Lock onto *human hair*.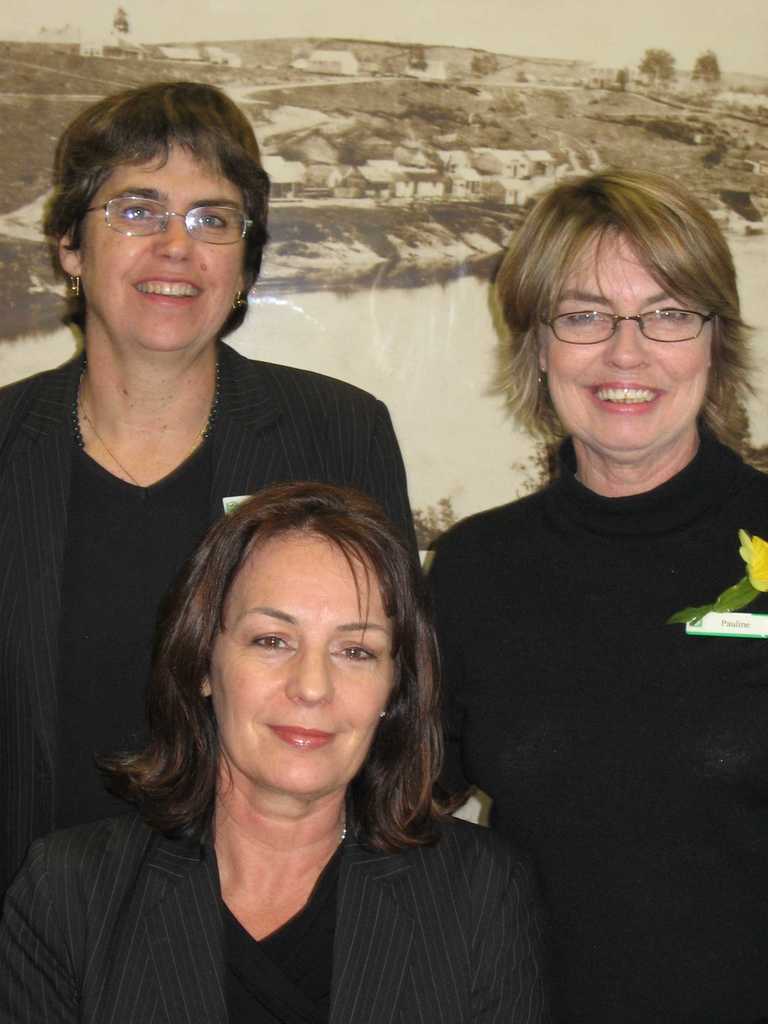
Locked: [x1=45, y1=83, x2=274, y2=342].
